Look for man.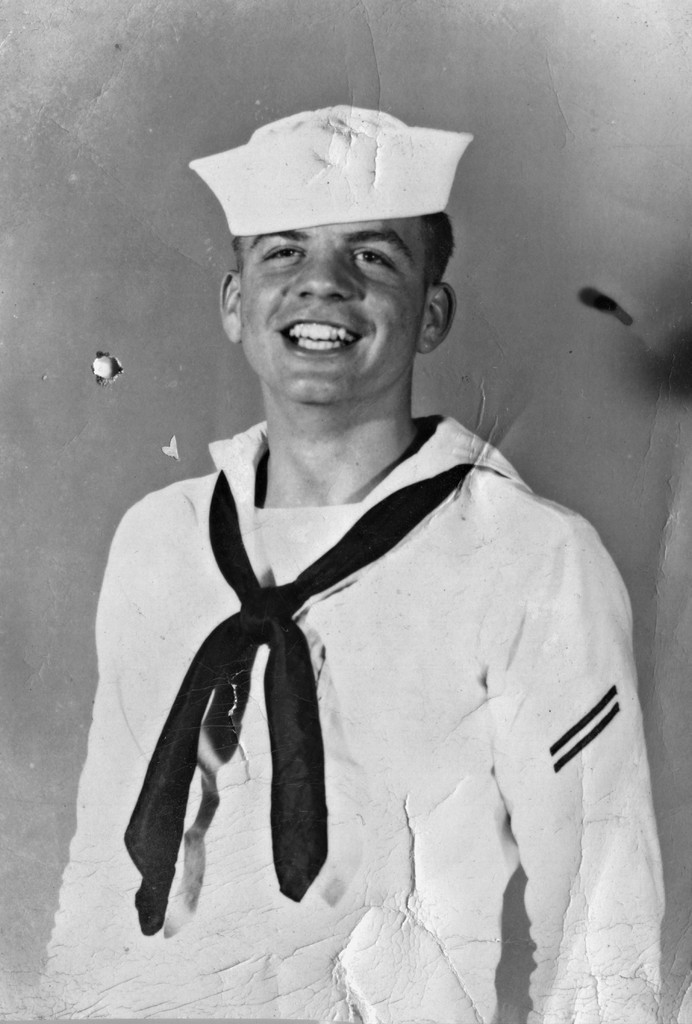
Found: rect(111, 120, 656, 986).
